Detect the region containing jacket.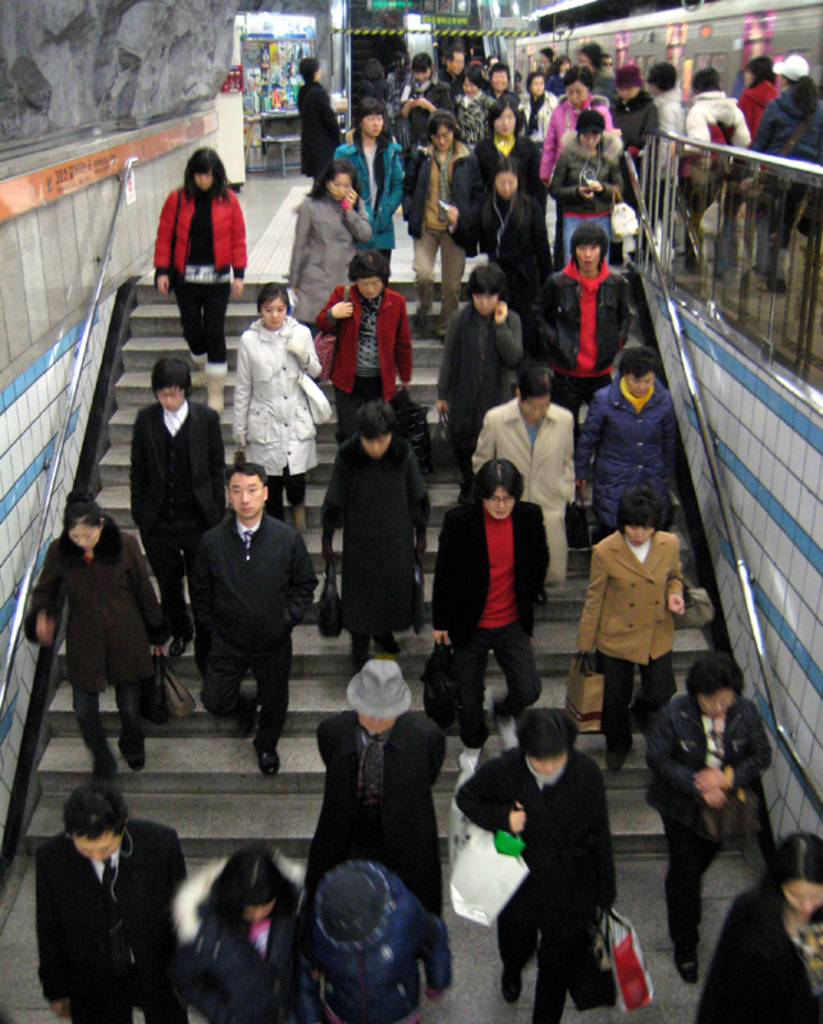
<region>23, 513, 160, 687</region>.
